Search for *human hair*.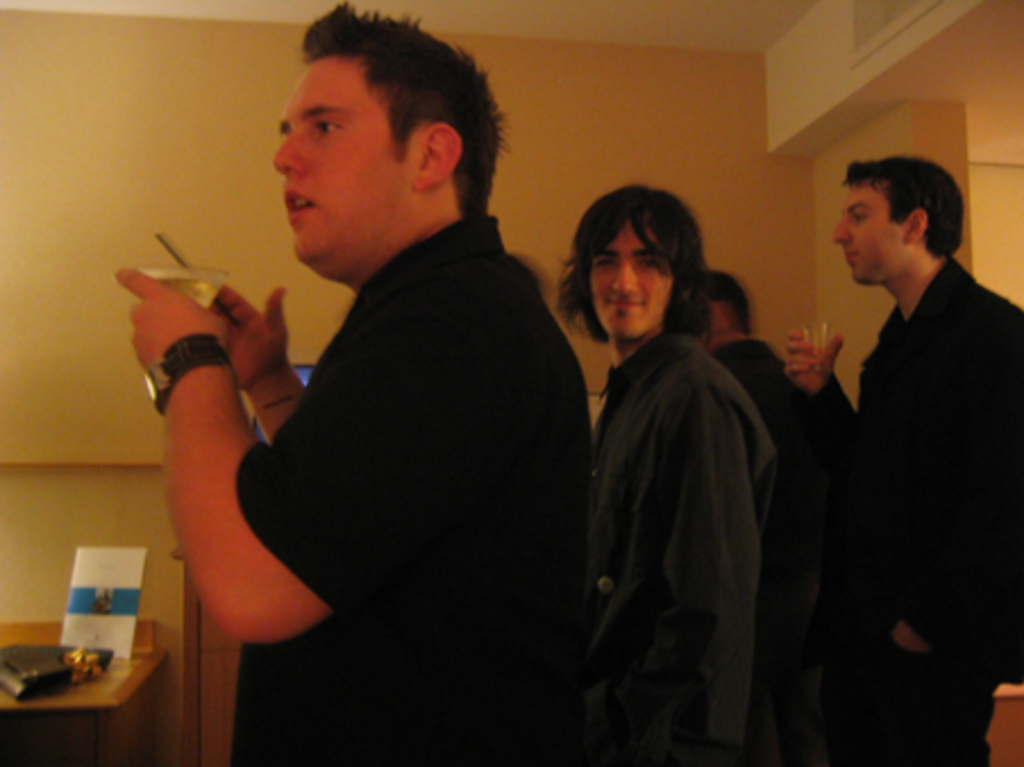
Found at select_region(563, 175, 727, 340).
